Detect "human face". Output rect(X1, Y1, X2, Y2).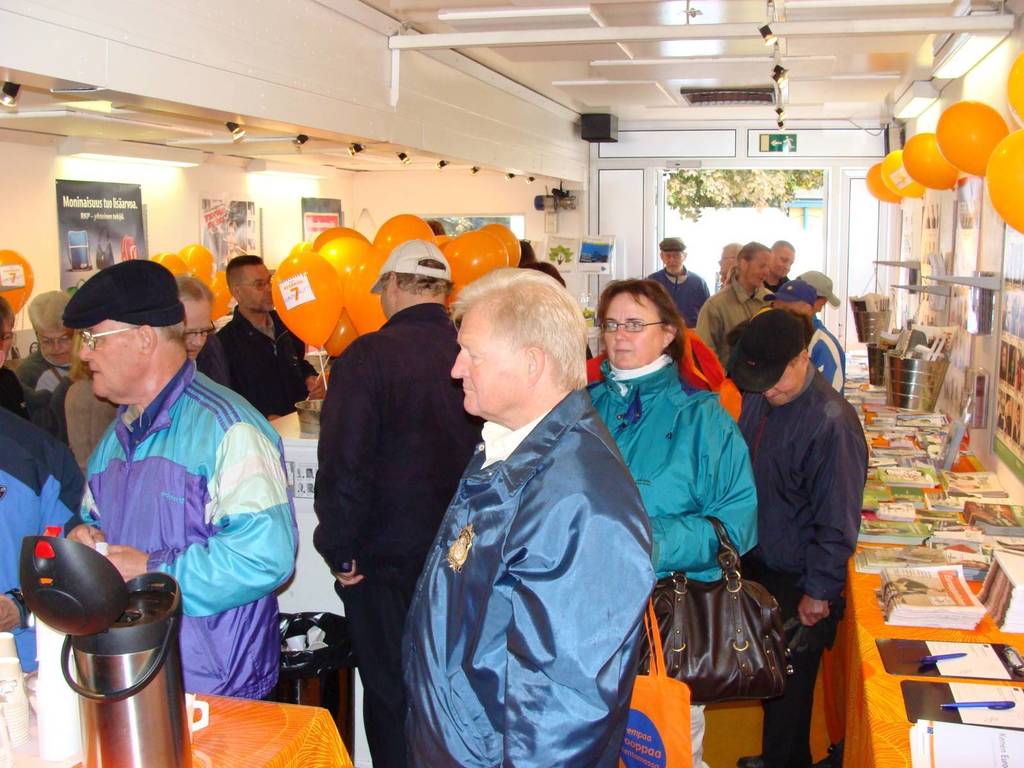
rect(777, 246, 794, 276).
